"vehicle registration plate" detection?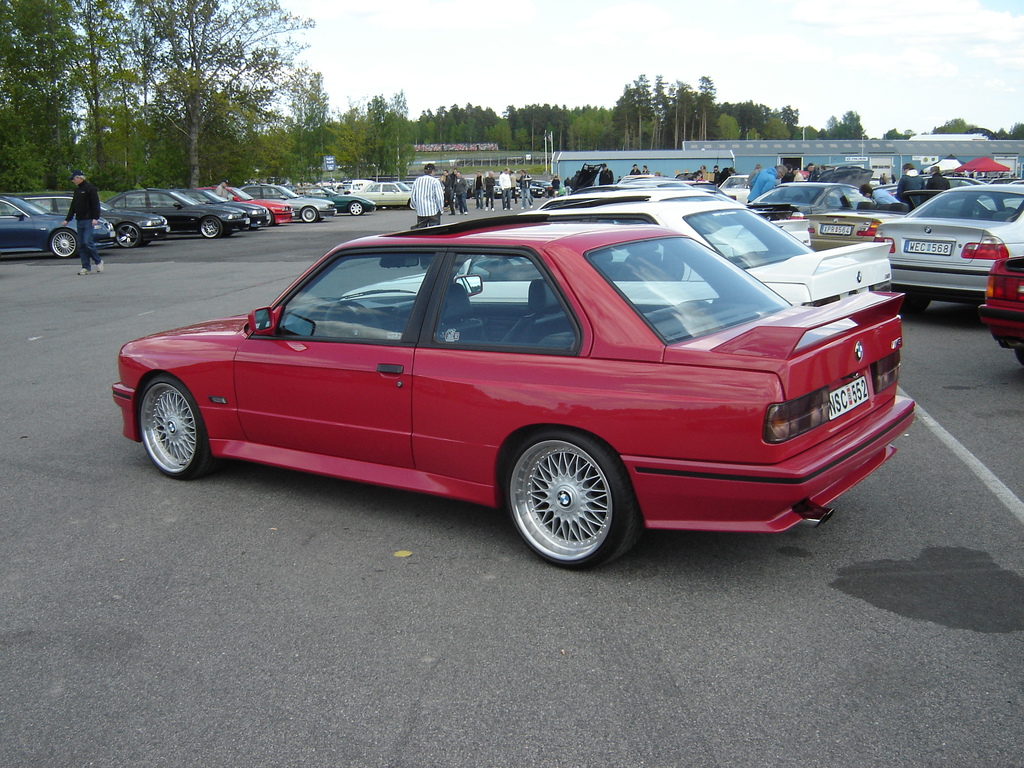
locate(904, 241, 952, 253)
